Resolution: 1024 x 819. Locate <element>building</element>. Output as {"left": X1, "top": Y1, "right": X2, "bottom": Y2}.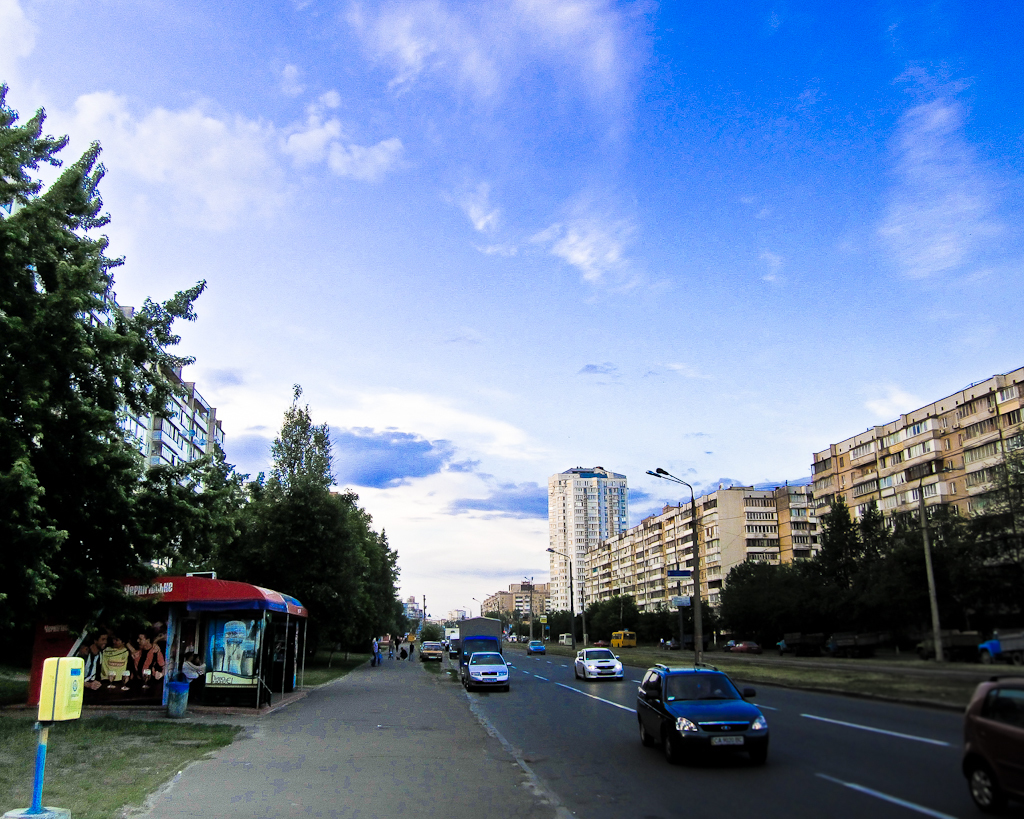
{"left": 71, "top": 279, "right": 220, "bottom": 500}.
